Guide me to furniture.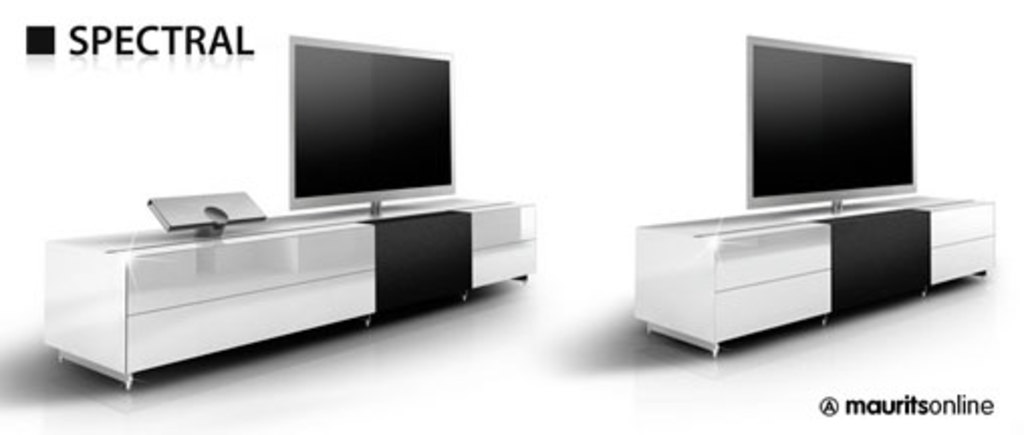
Guidance: bbox(38, 191, 534, 393).
